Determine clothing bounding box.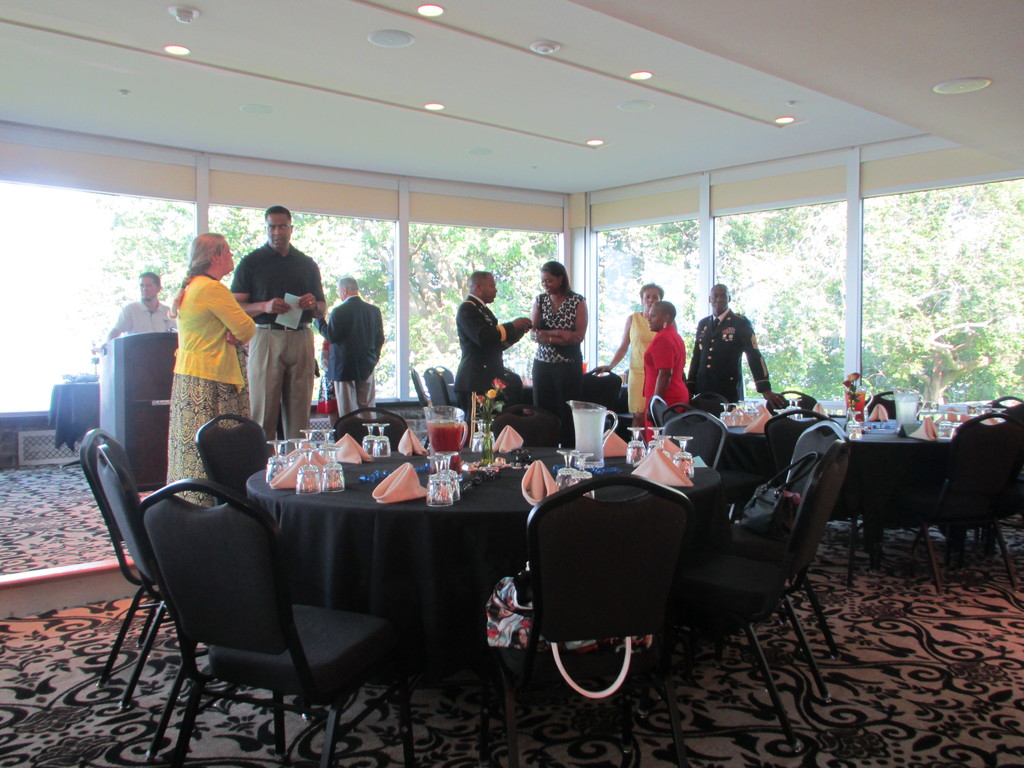
Determined: select_region(644, 328, 689, 409).
